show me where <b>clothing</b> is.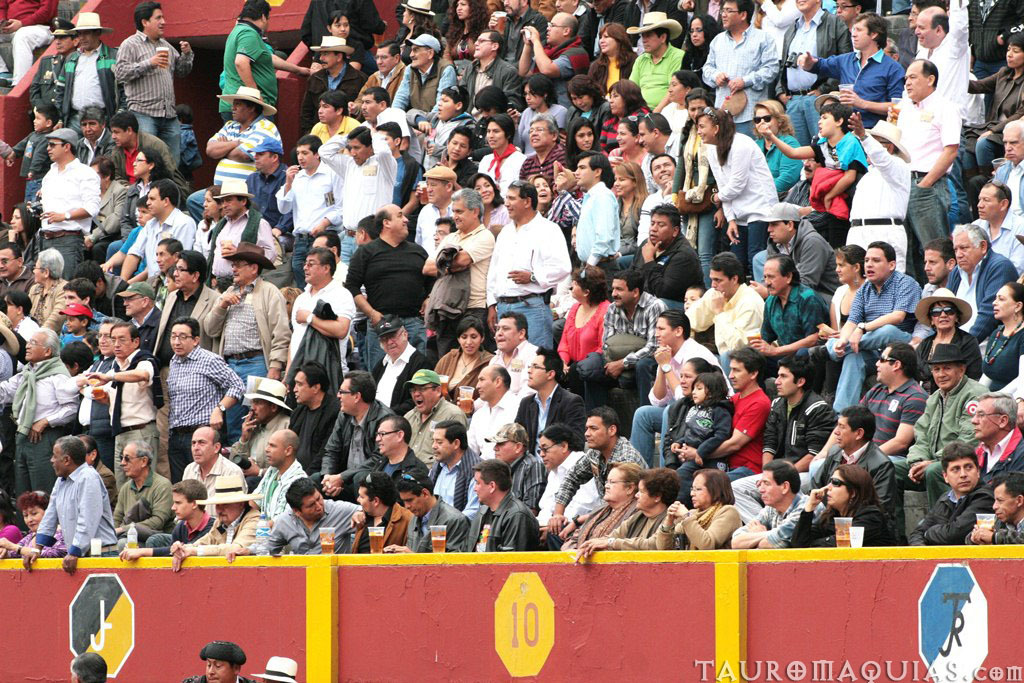
<b>clothing</b> is at bbox=(557, 434, 649, 499).
